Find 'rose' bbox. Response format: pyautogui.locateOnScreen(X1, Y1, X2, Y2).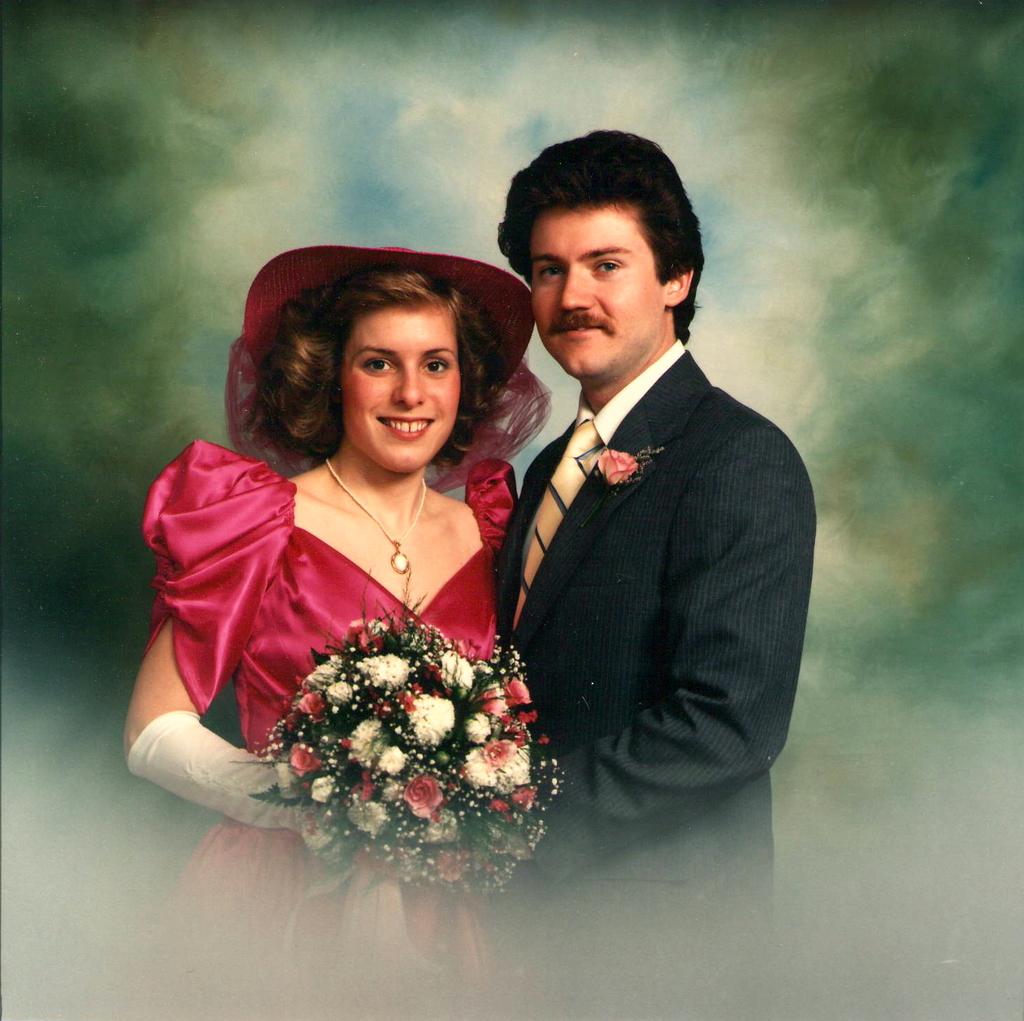
pyautogui.locateOnScreen(289, 743, 325, 780).
